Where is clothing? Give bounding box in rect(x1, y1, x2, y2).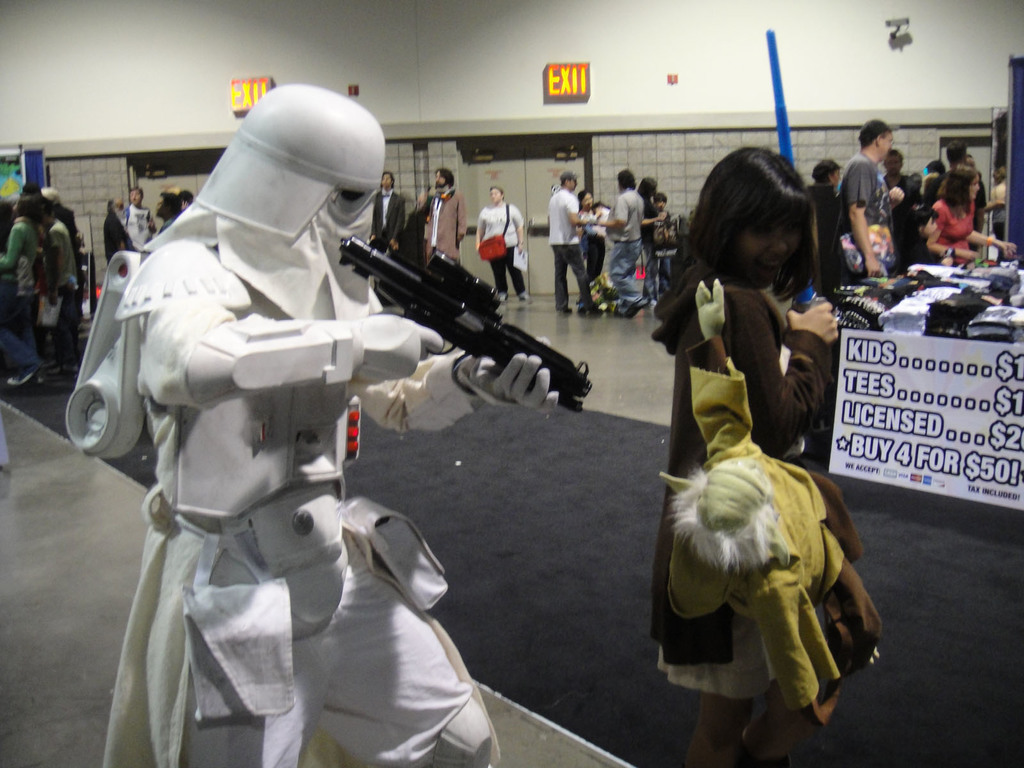
rect(374, 184, 399, 248).
